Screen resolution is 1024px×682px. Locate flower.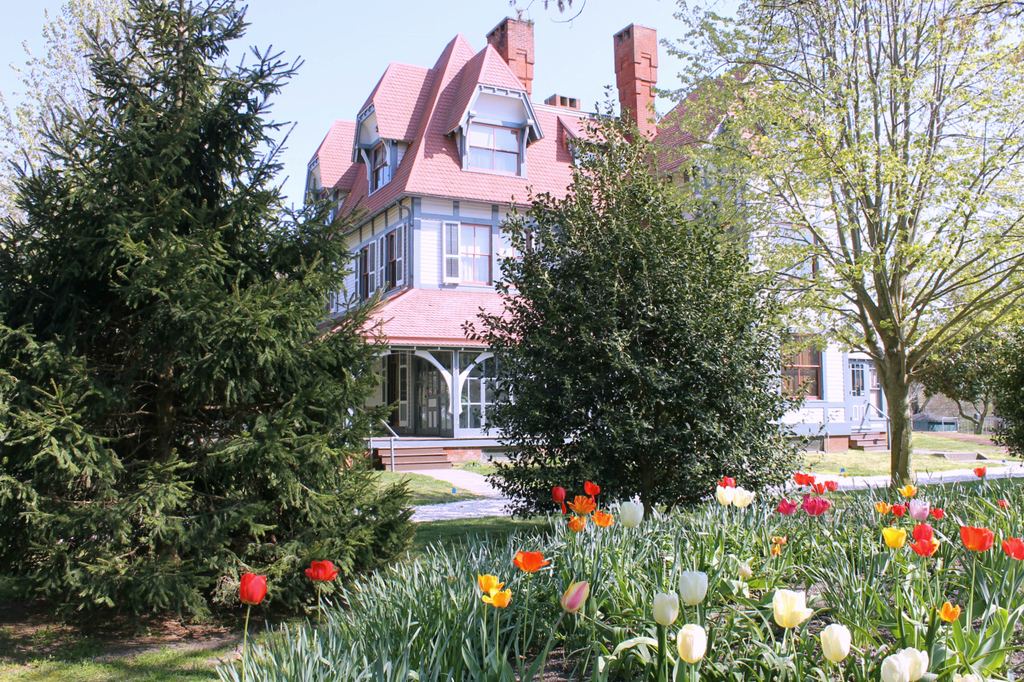
678,570,707,607.
